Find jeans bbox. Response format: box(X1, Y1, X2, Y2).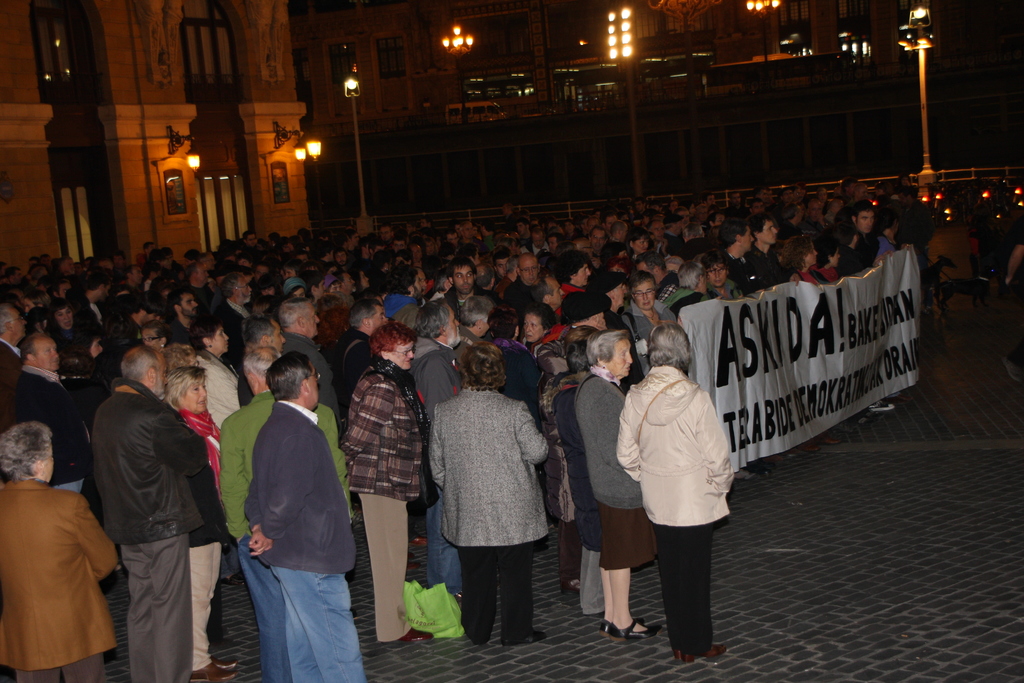
box(268, 563, 368, 682).
